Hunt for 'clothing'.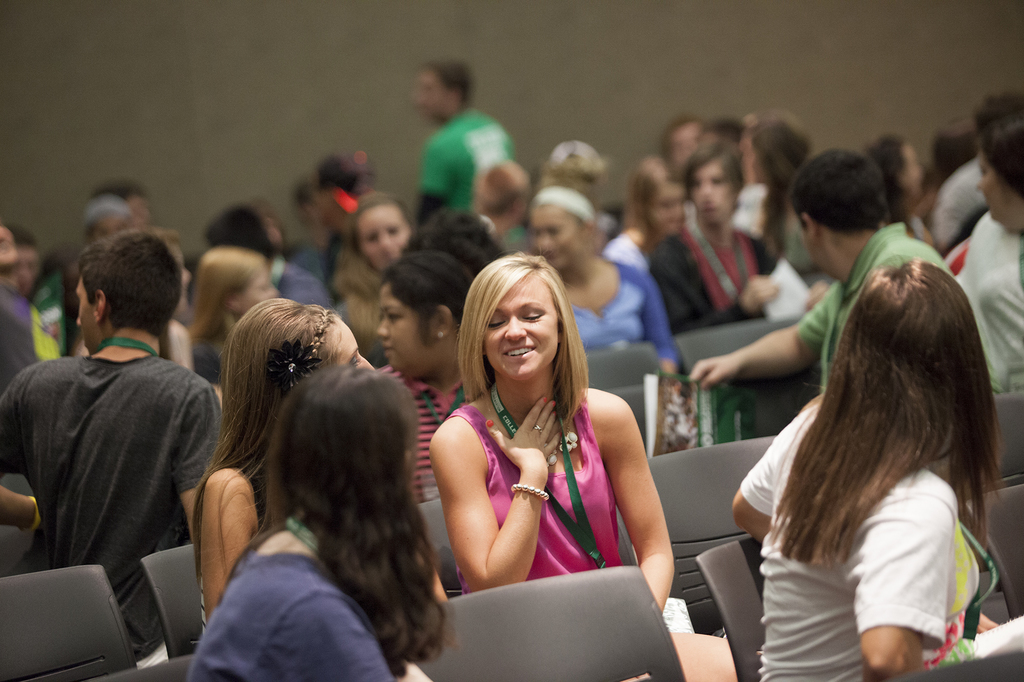
Hunted down at rect(415, 110, 513, 216).
